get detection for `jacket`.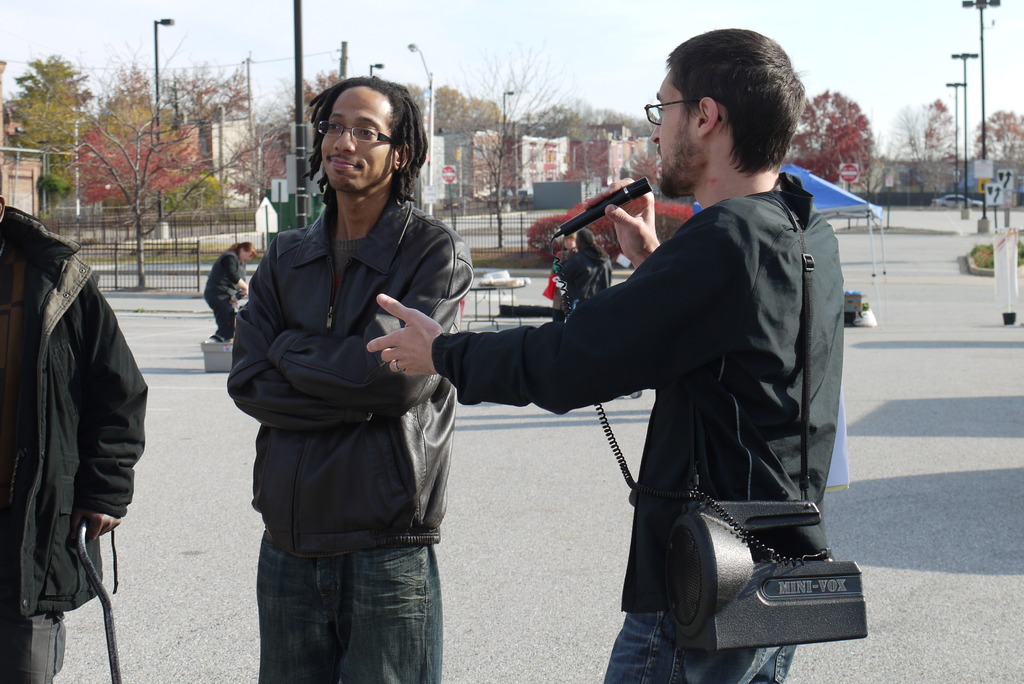
Detection: [227,200,476,562].
